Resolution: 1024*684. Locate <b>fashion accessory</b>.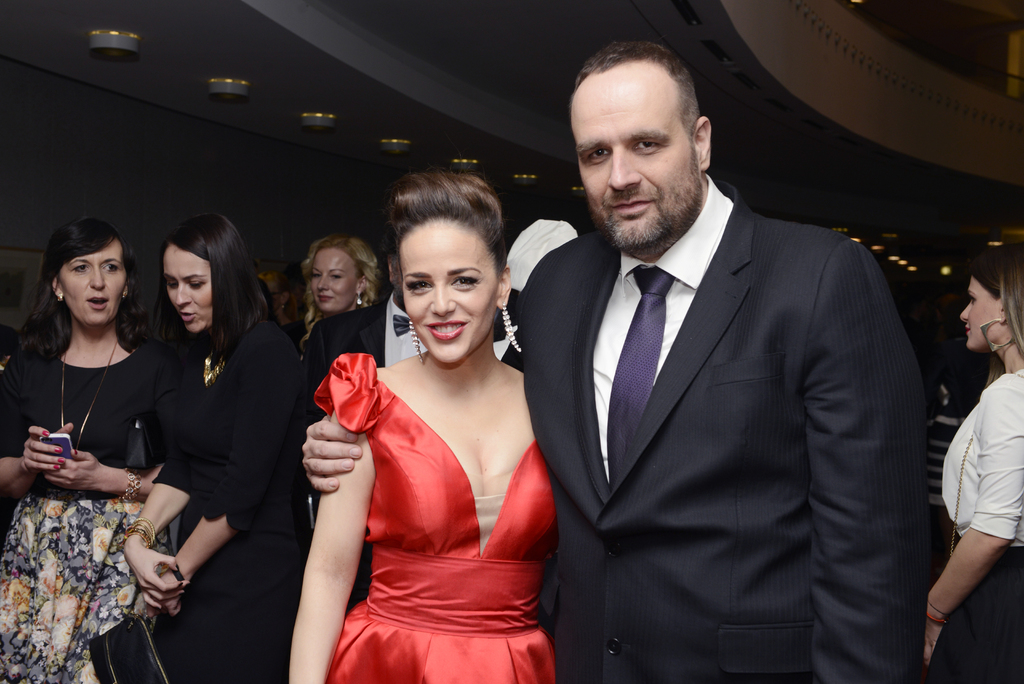
detection(169, 567, 186, 582).
